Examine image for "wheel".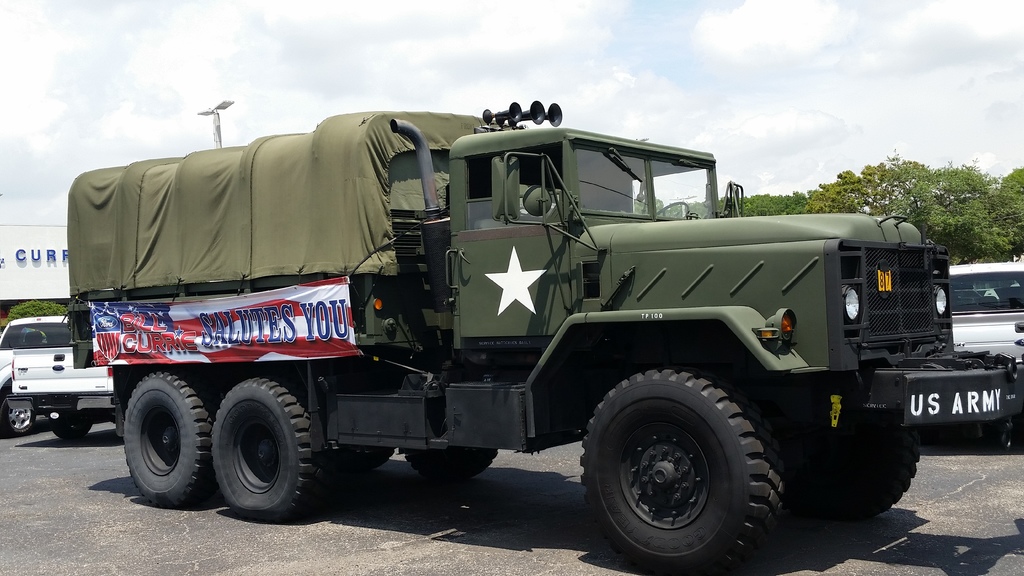
Examination result: 211, 378, 314, 524.
